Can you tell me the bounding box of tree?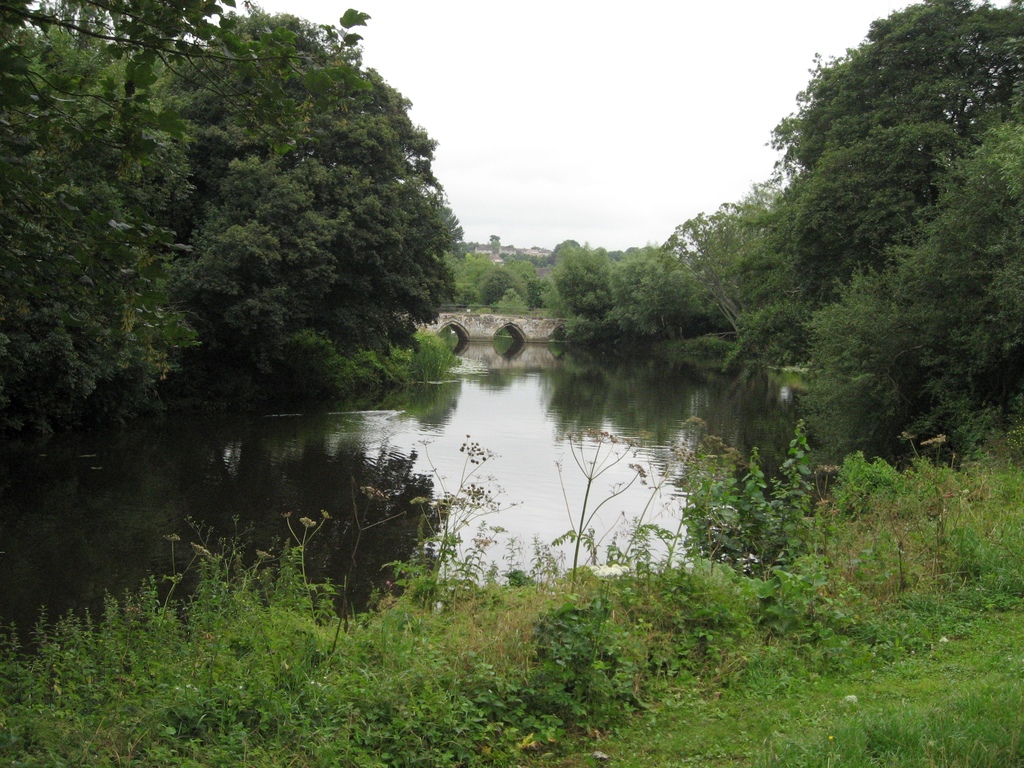
region(38, 20, 477, 484).
